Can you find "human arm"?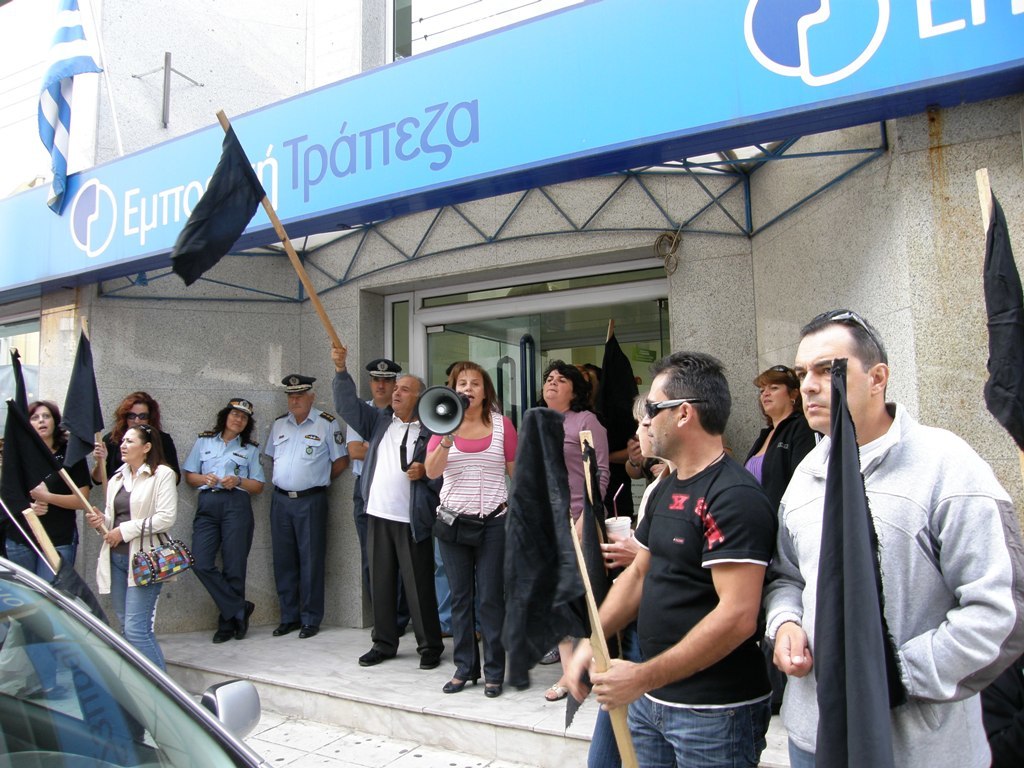
Yes, bounding box: x1=509, y1=421, x2=521, y2=482.
